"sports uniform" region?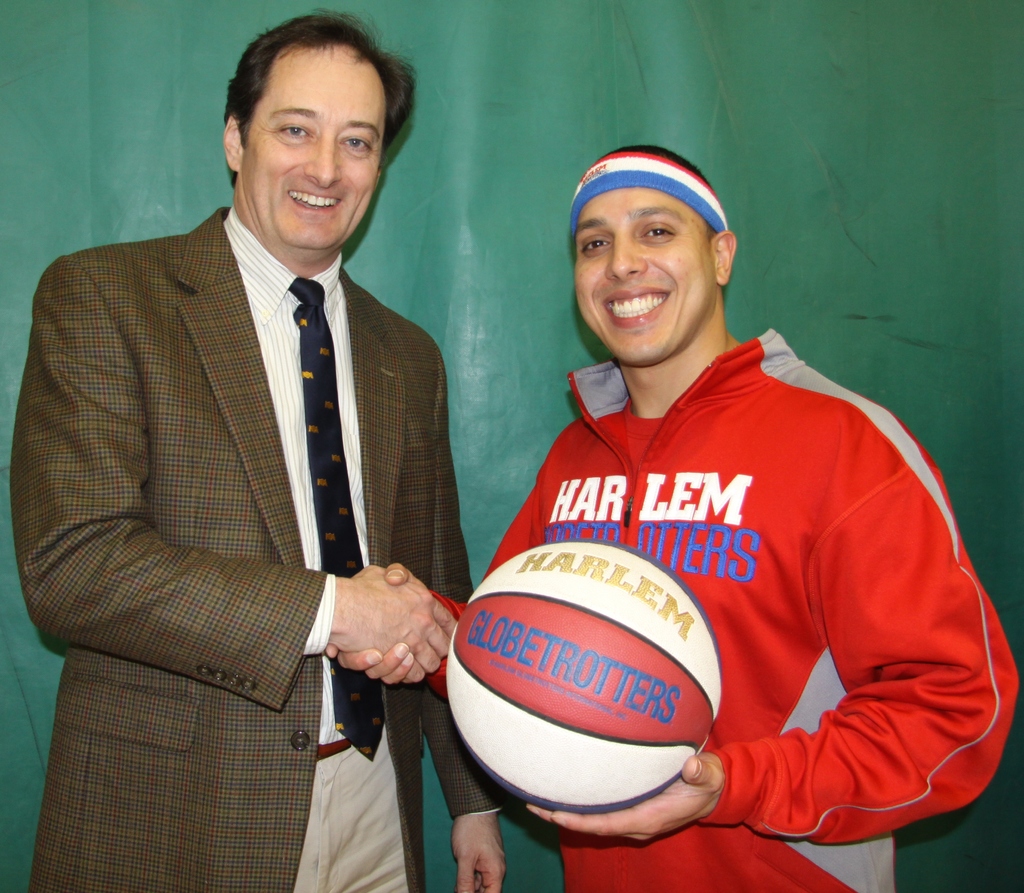
426:140:1023:892
